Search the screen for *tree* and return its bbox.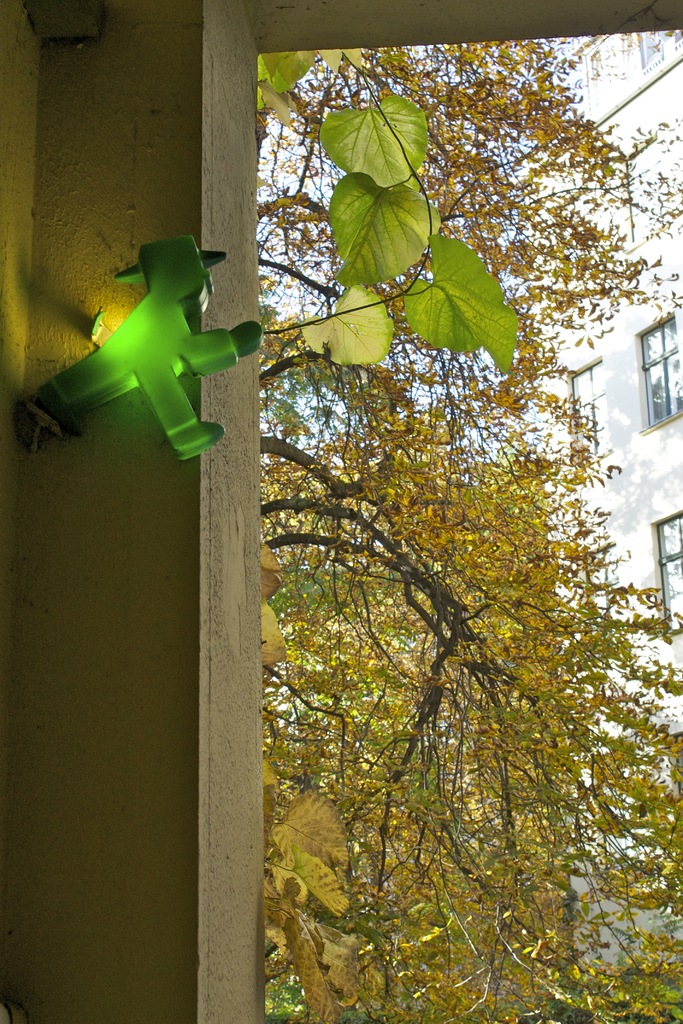
Found: box=[246, 28, 682, 1023].
